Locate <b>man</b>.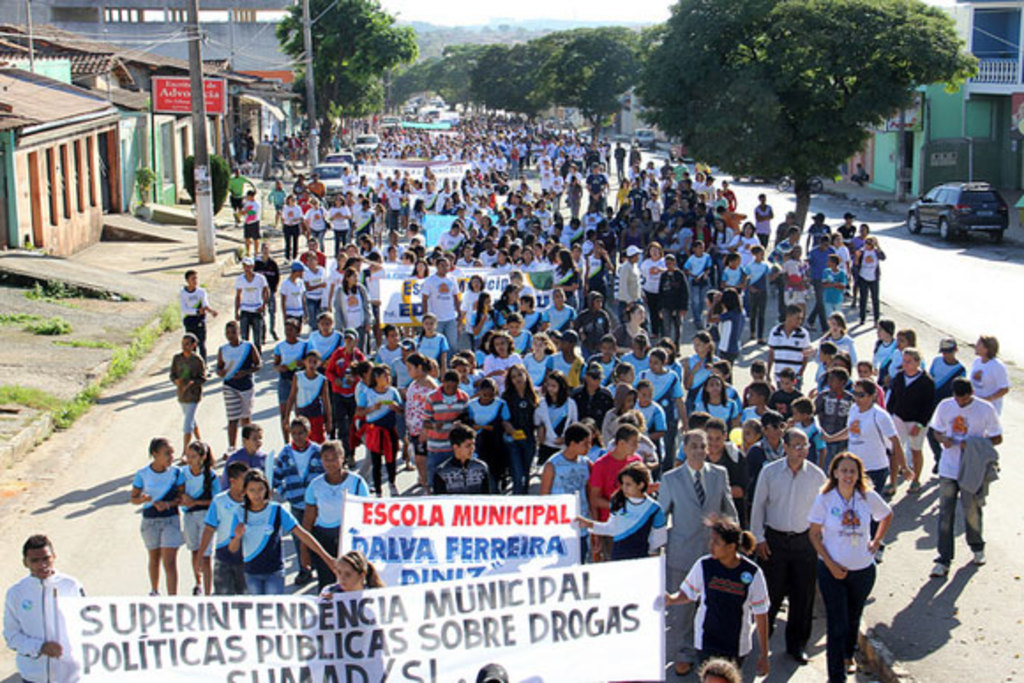
Bounding box: BBox(0, 535, 90, 681).
